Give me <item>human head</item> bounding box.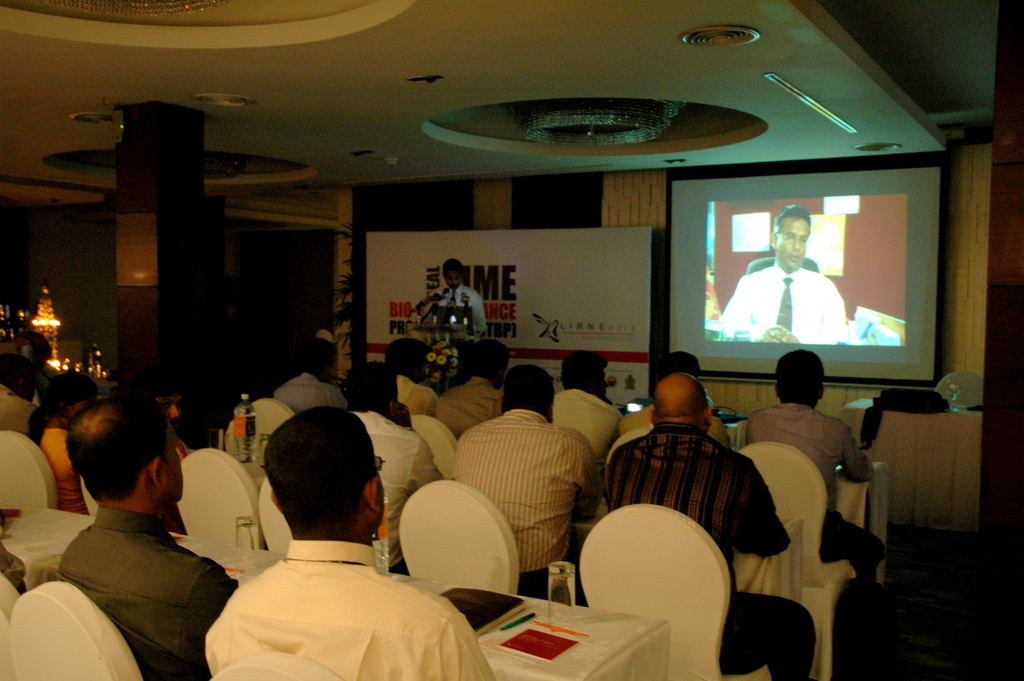
<bbox>384, 336, 436, 382</bbox>.
